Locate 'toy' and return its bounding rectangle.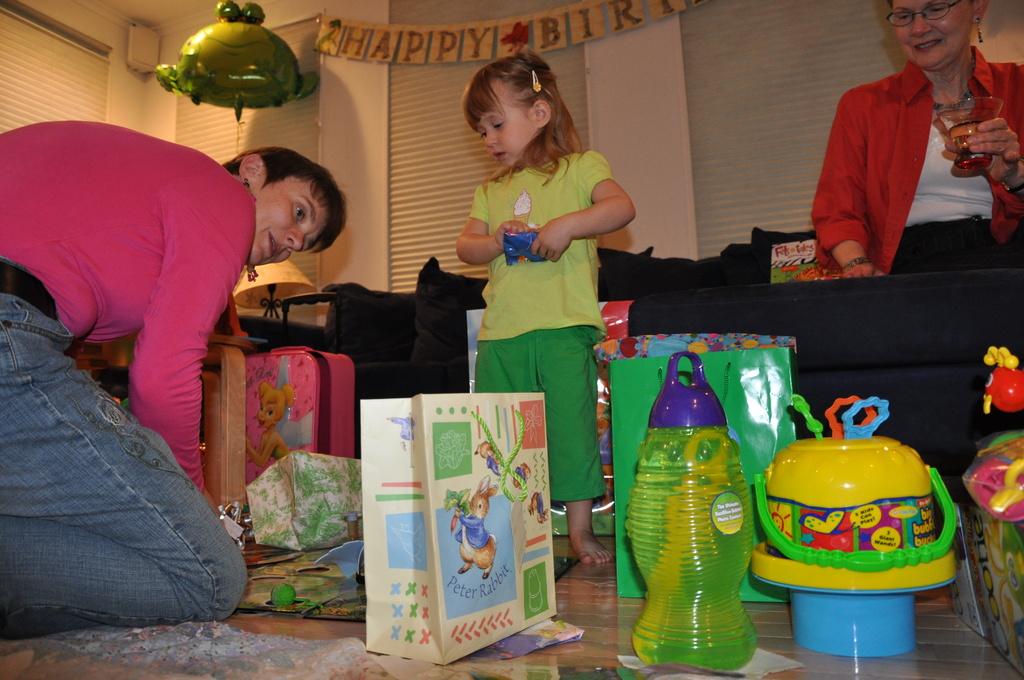
{"x1": 750, "y1": 396, "x2": 961, "y2": 661}.
